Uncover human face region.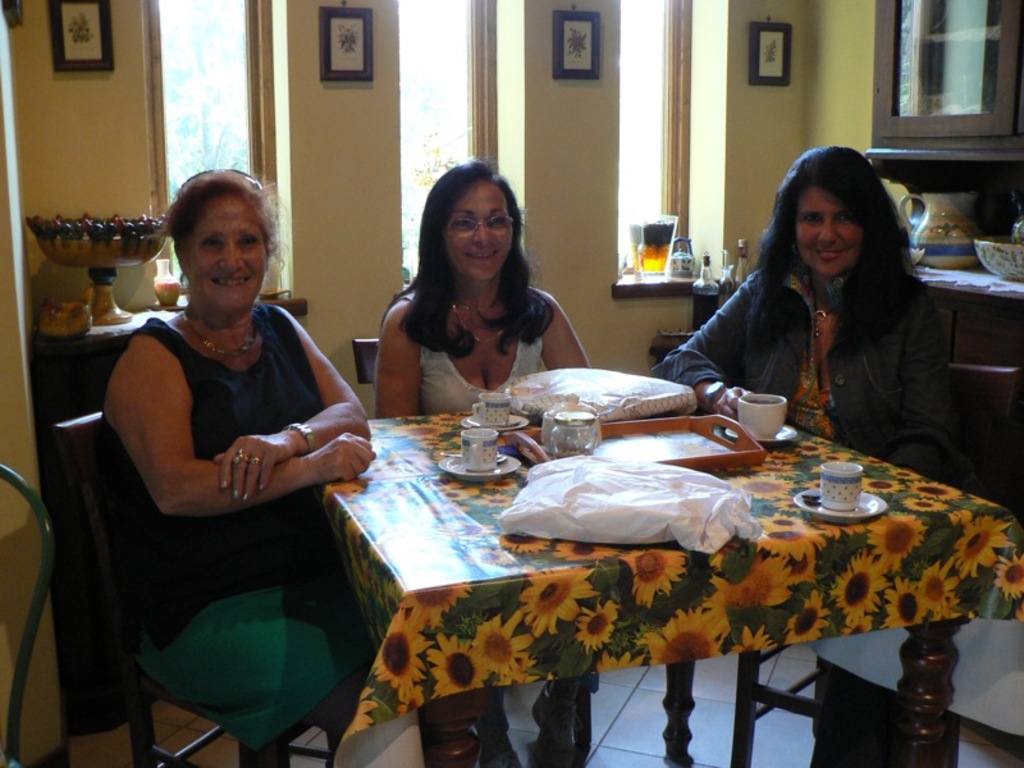
Uncovered: box=[179, 191, 262, 315].
